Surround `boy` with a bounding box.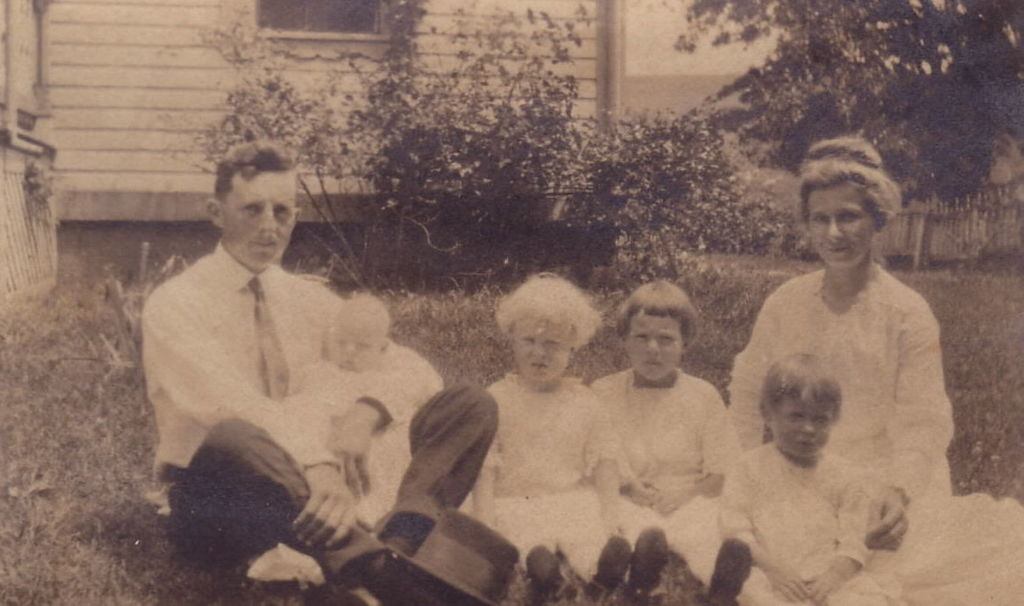
713, 349, 889, 605.
